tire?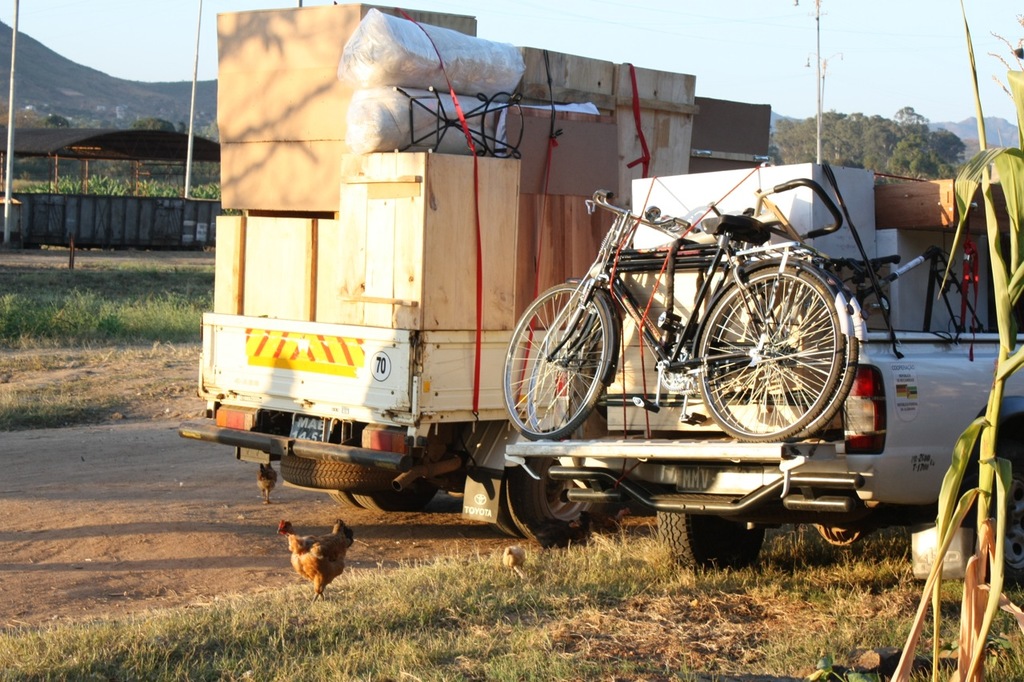
select_region(326, 490, 378, 518)
